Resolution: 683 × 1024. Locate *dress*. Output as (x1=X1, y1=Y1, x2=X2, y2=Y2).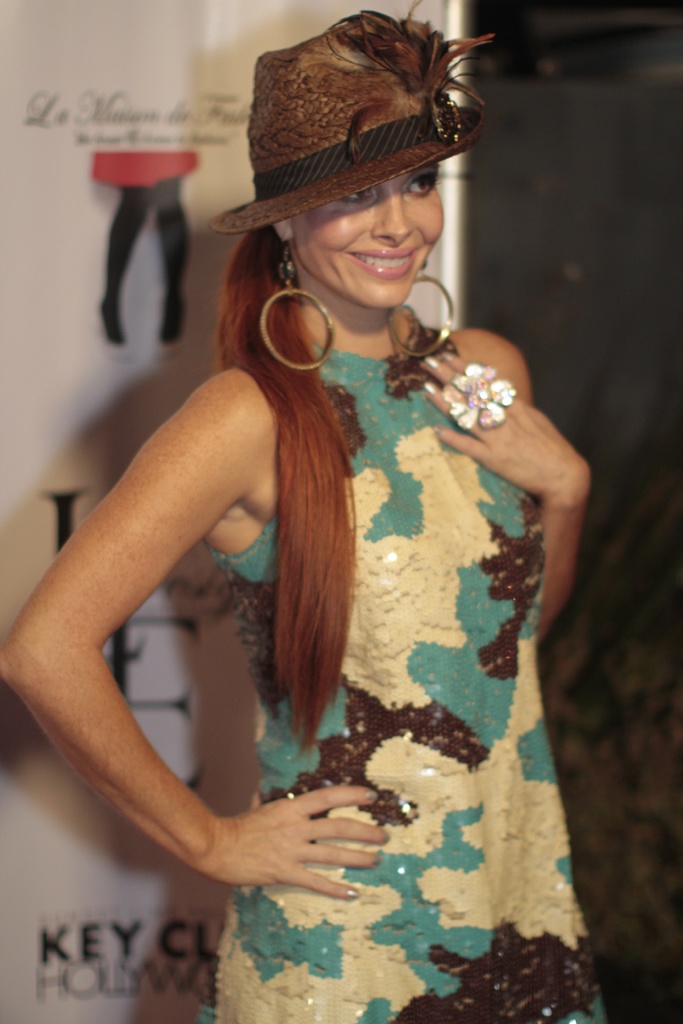
(x1=208, y1=308, x2=604, y2=1023).
